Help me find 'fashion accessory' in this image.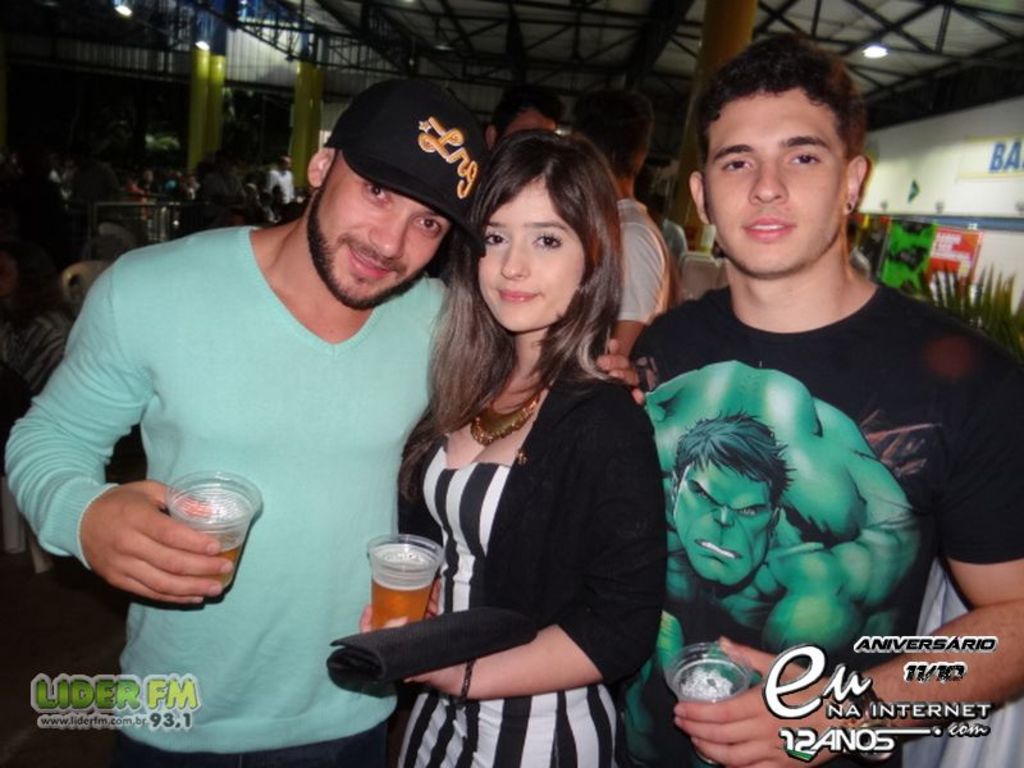
Found it: x1=456 y1=659 x2=475 y2=707.
